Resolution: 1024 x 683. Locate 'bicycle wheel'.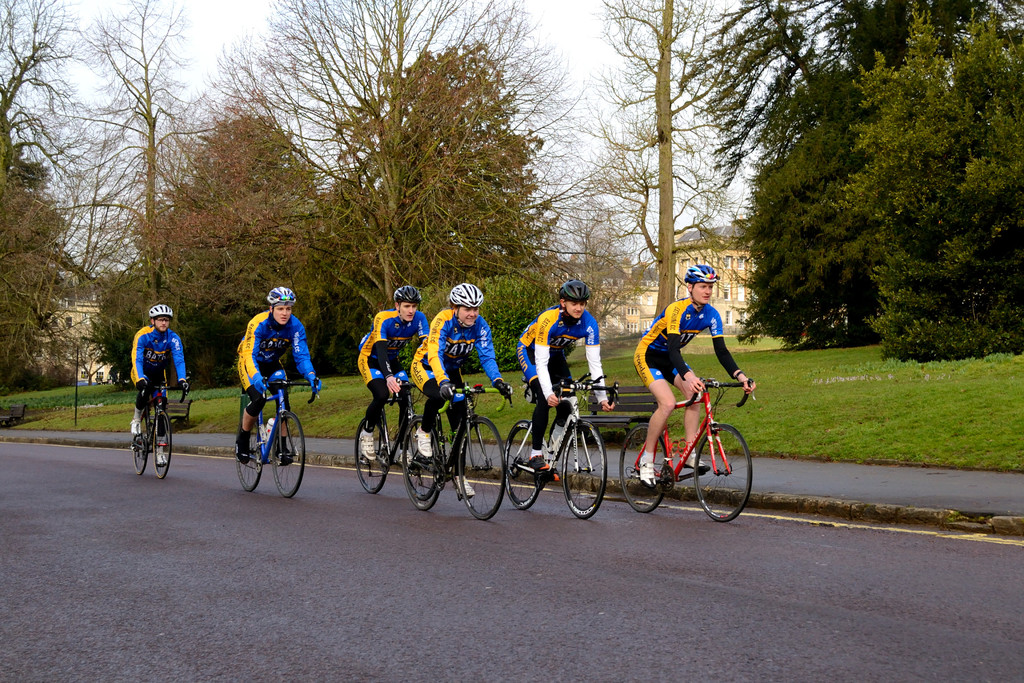
region(148, 409, 172, 481).
